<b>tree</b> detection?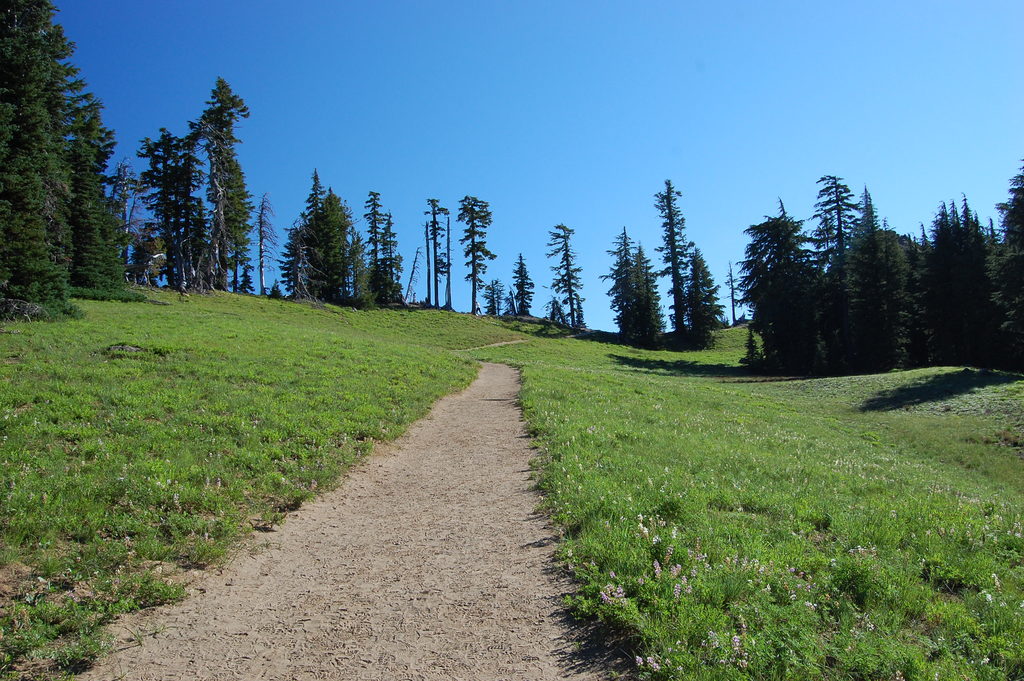
[left=453, top=195, right=496, bottom=321]
